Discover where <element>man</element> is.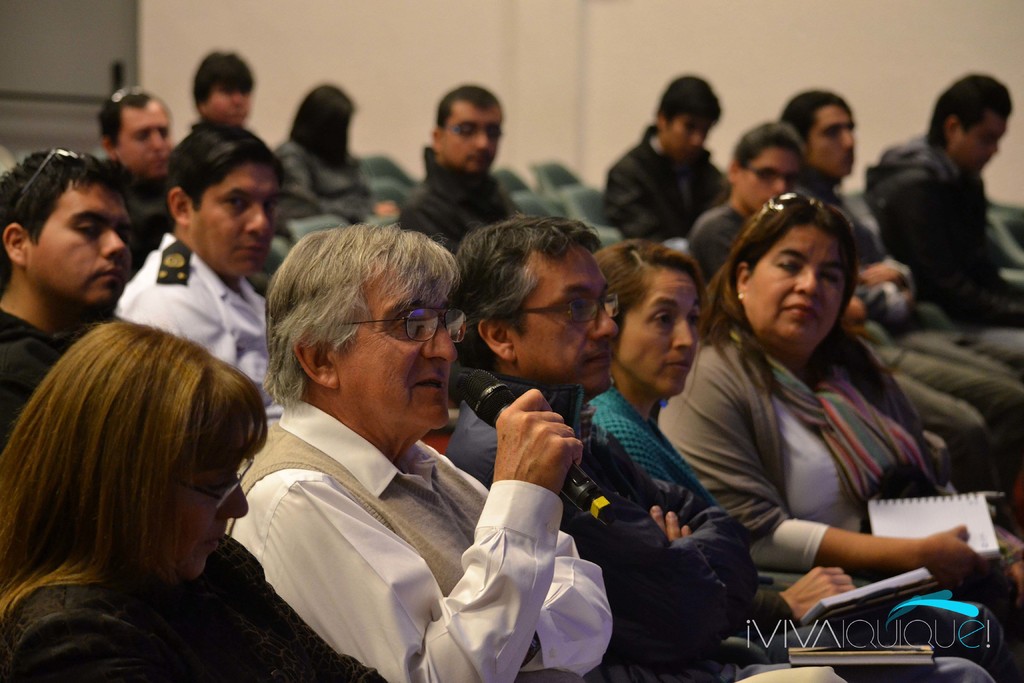
Discovered at (left=397, top=84, right=525, bottom=254).
